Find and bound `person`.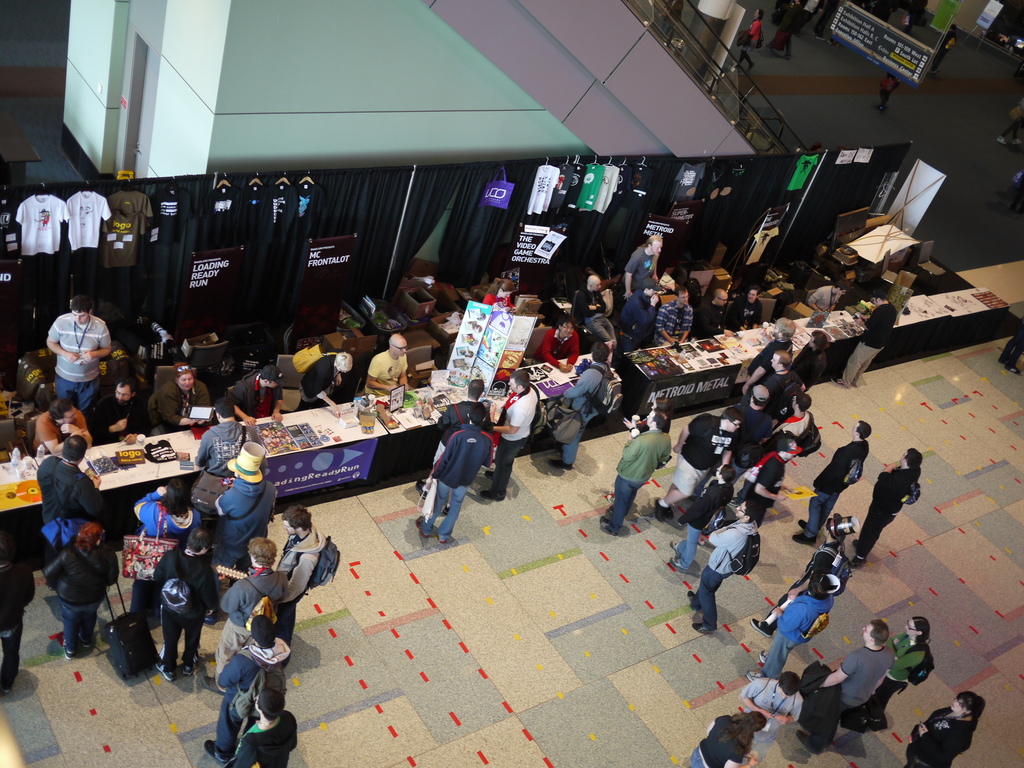
Bound: bbox=(145, 358, 220, 431).
